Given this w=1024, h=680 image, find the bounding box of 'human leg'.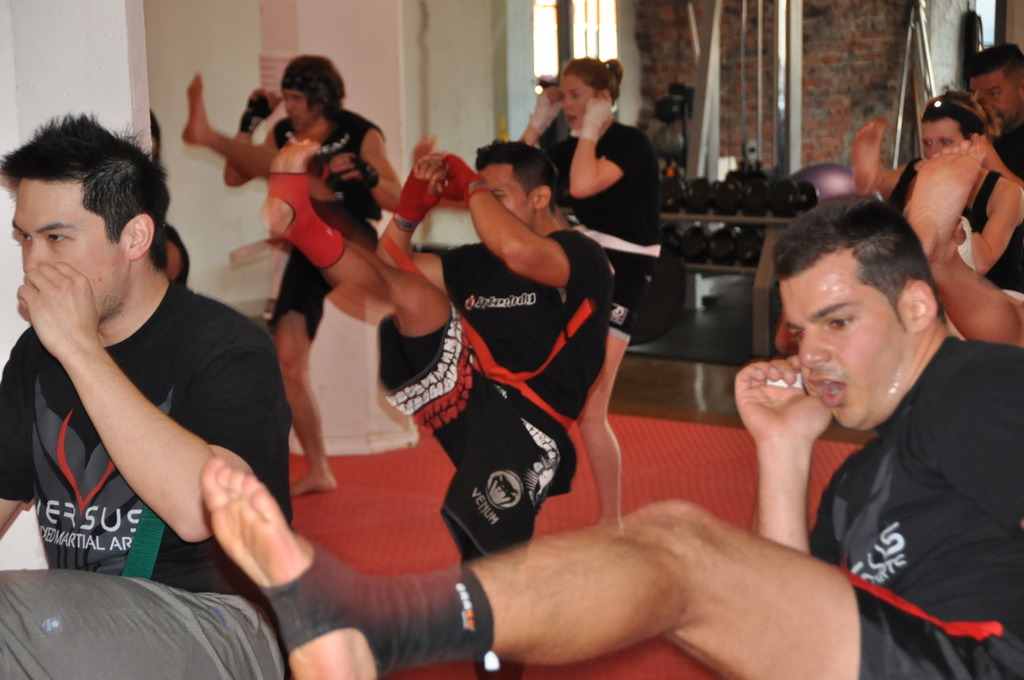
x1=435, y1=392, x2=564, y2=679.
